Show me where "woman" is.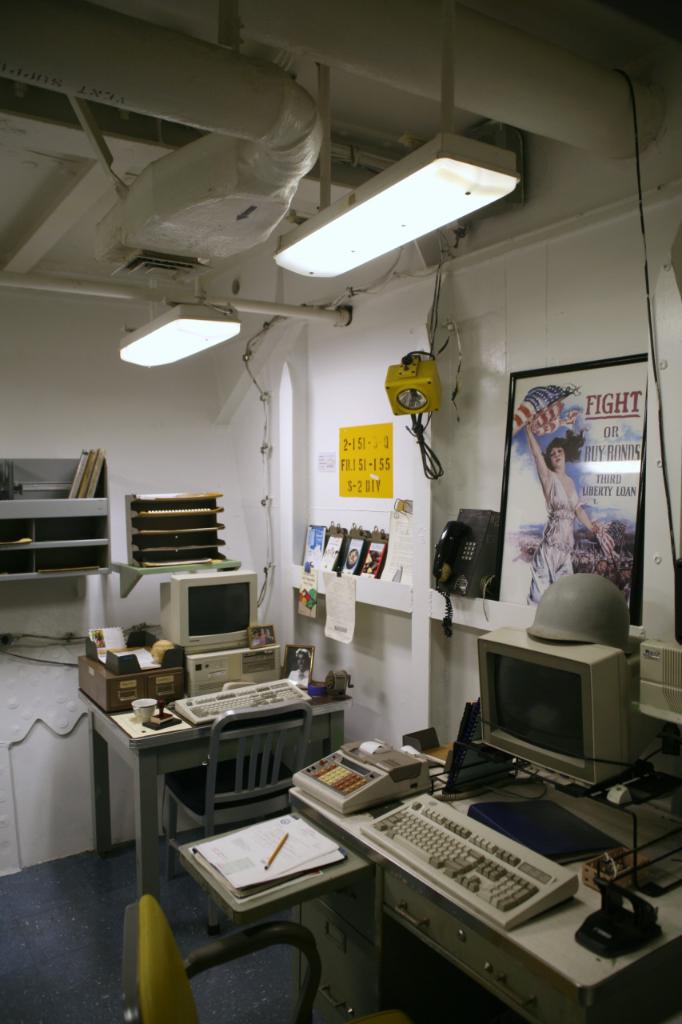
"woman" is at <region>528, 421, 616, 602</region>.
